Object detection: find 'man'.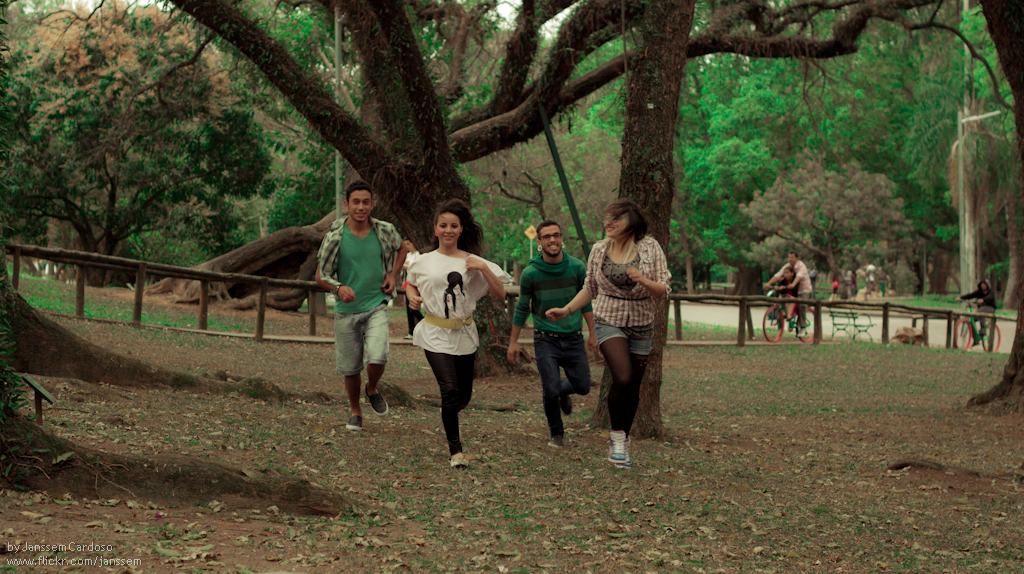
(545, 199, 673, 465).
